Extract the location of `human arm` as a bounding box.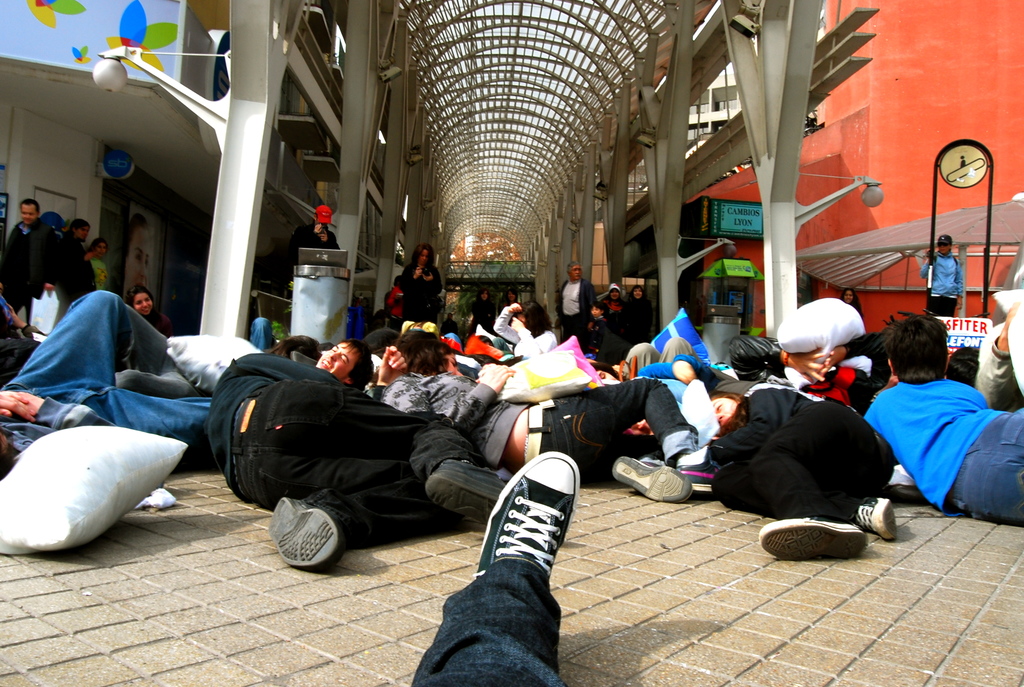
pyautogui.locateOnScreen(369, 343, 409, 403).
